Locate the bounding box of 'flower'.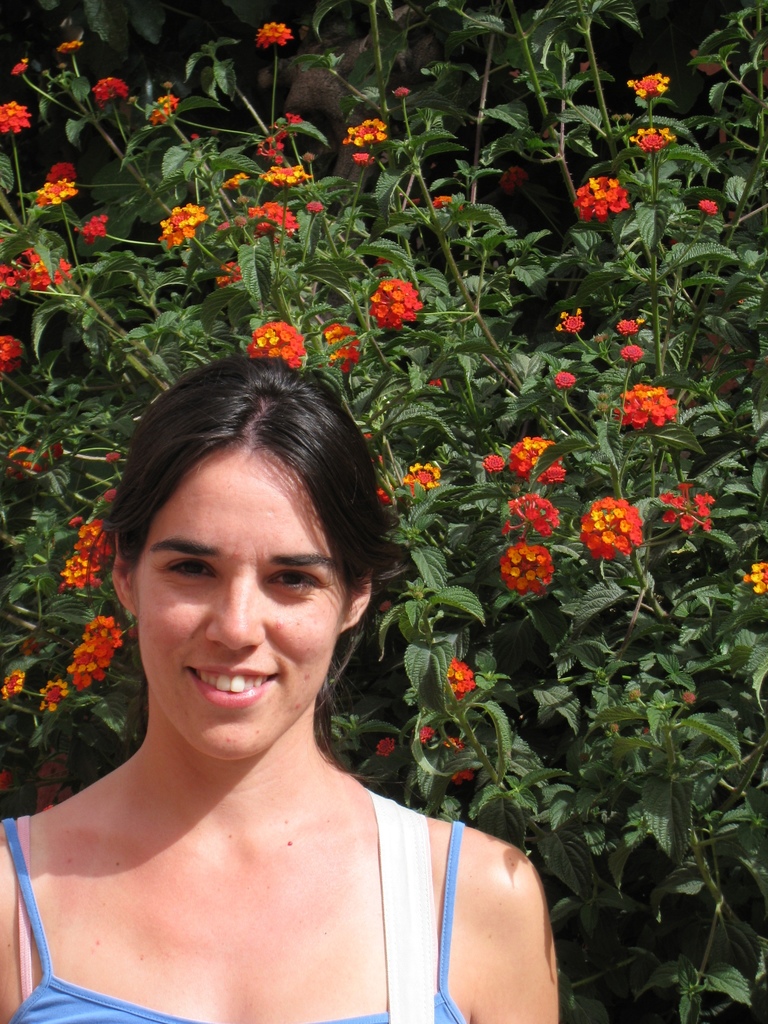
Bounding box: <bbox>371, 276, 422, 330</bbox>.
